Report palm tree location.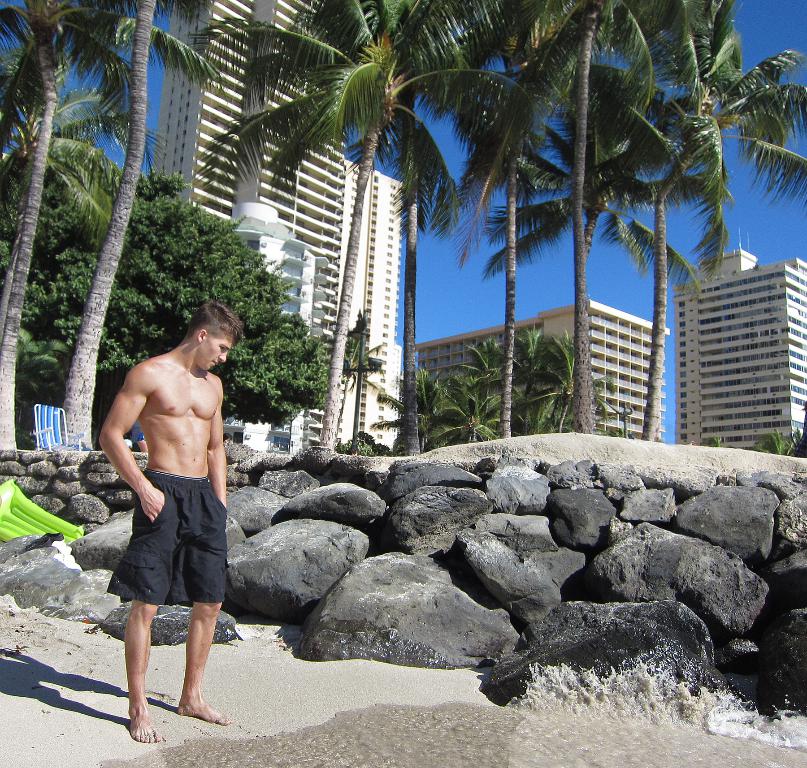
Report: bbox=(274, 0, 435, 452).
